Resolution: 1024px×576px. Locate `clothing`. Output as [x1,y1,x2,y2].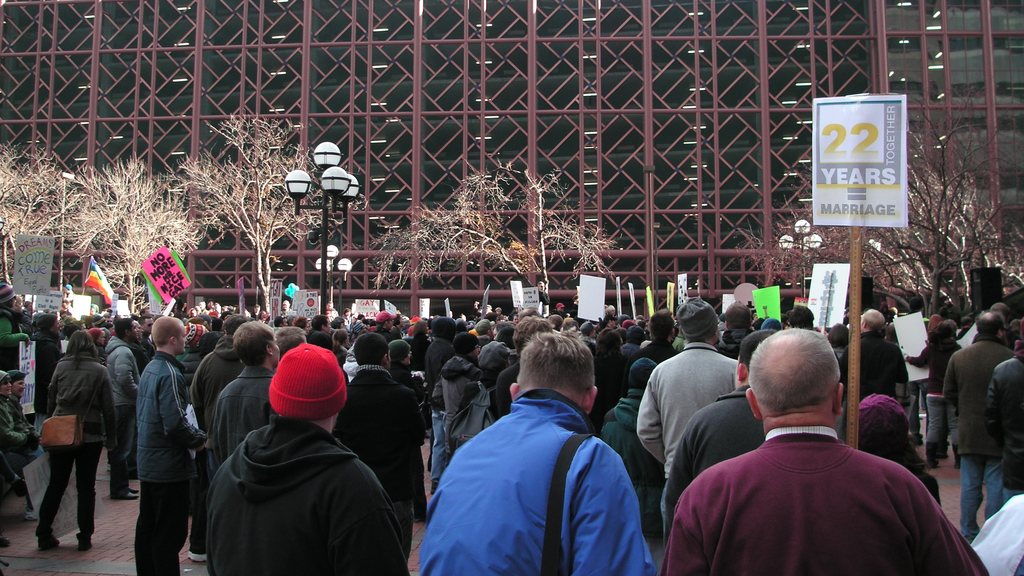
[409,338,453,406].
